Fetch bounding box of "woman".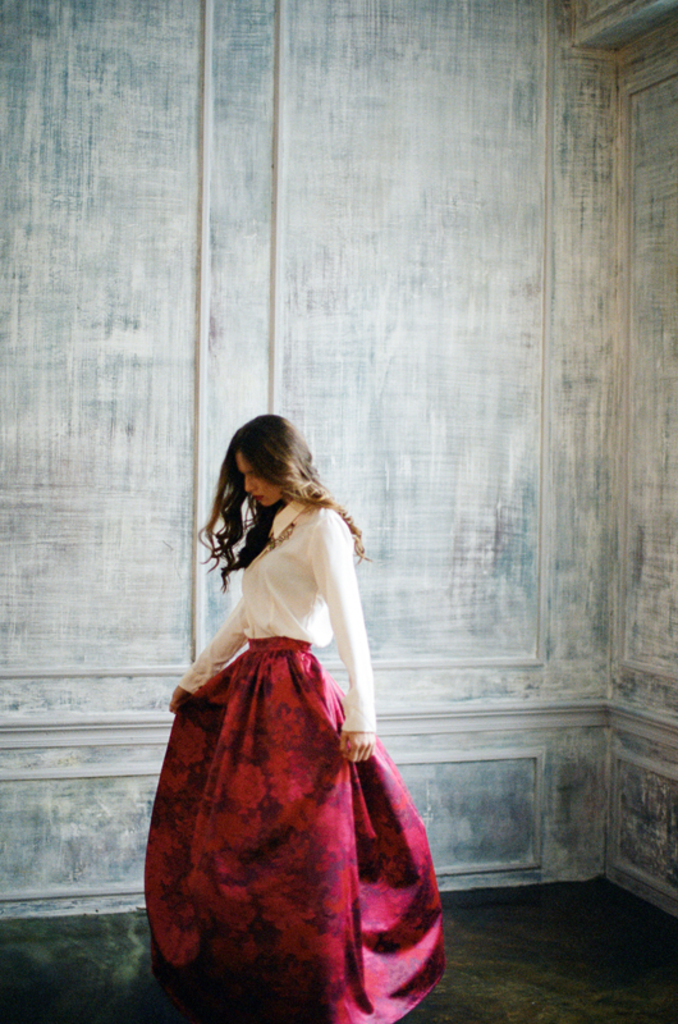
Bbox: <region>146, 404, 430, 1002</region>.
